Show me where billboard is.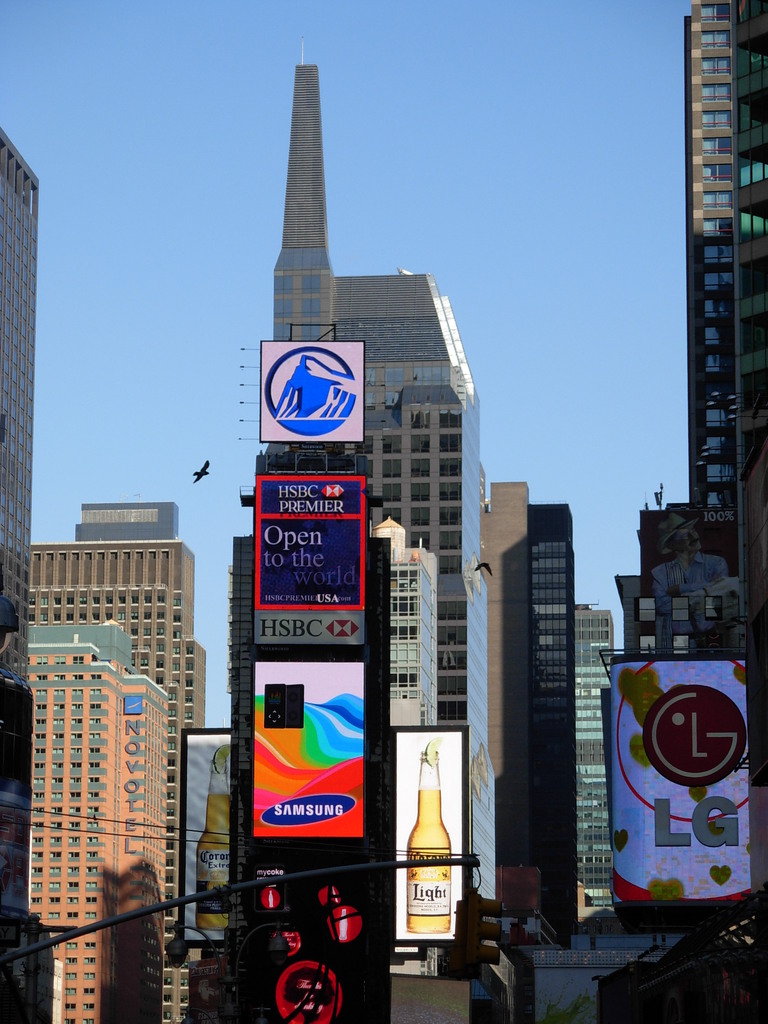
billboard is at {"left": 249, "top": 657, "right": 360, "bottom": 843}.
